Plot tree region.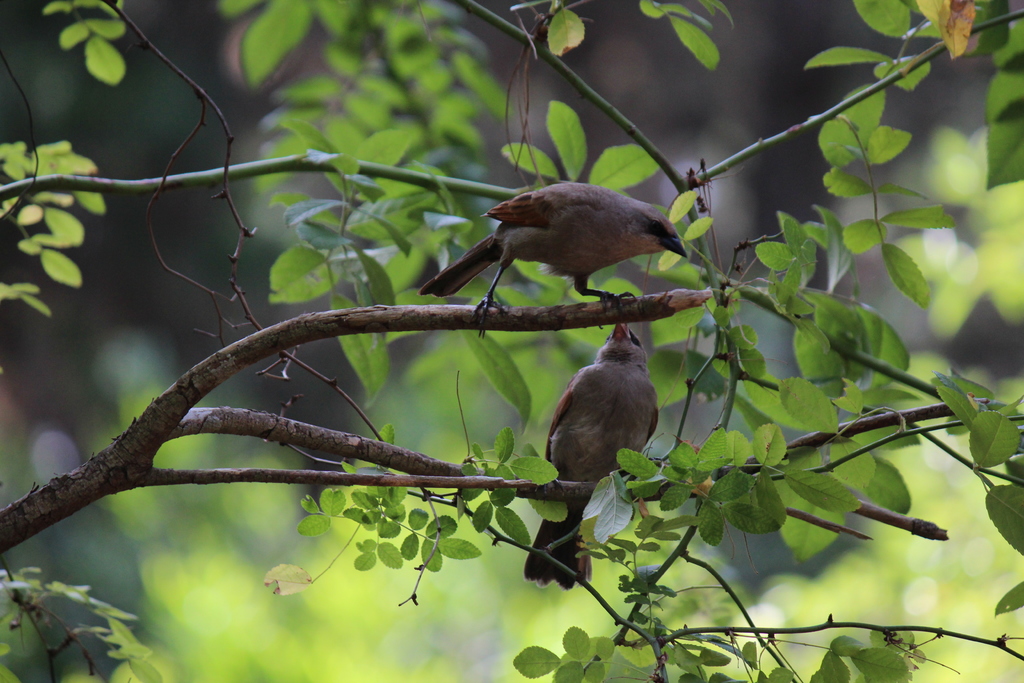
Plotted at select_region(0, 0, 1023, 682).
